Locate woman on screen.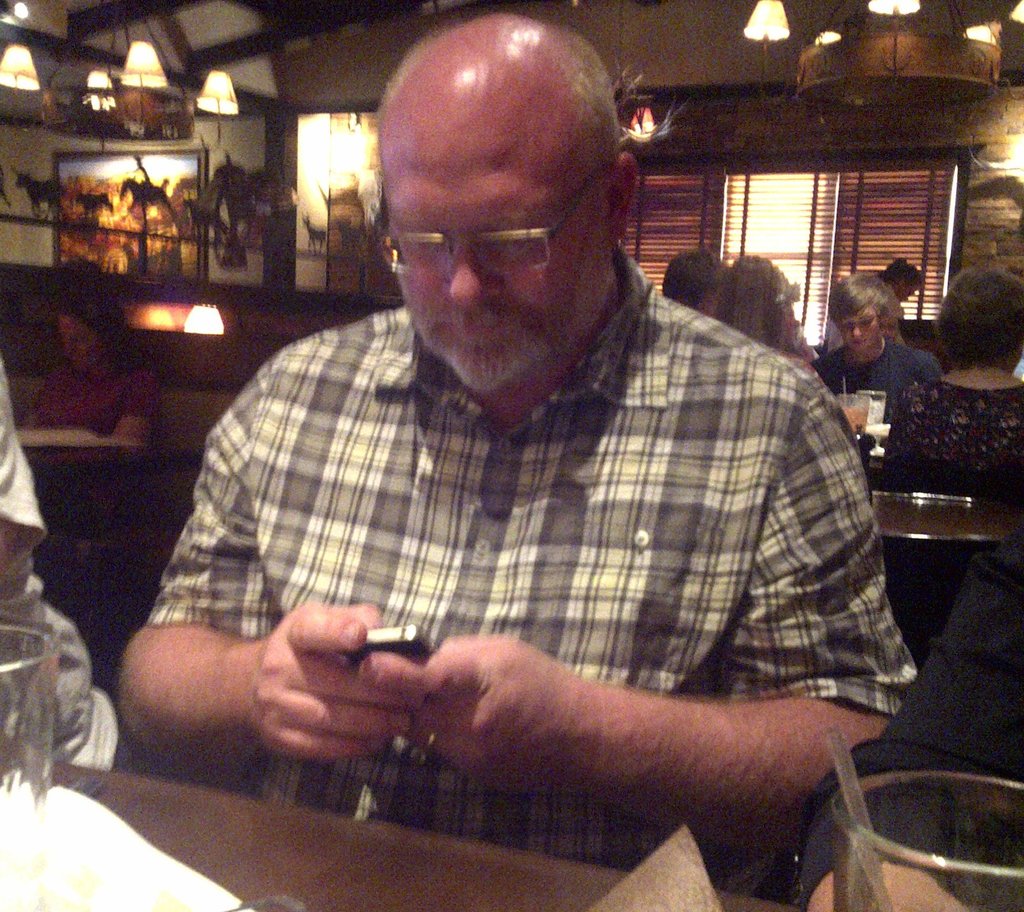
On screen at (left=719, top=234, right=820, bottom=387).
